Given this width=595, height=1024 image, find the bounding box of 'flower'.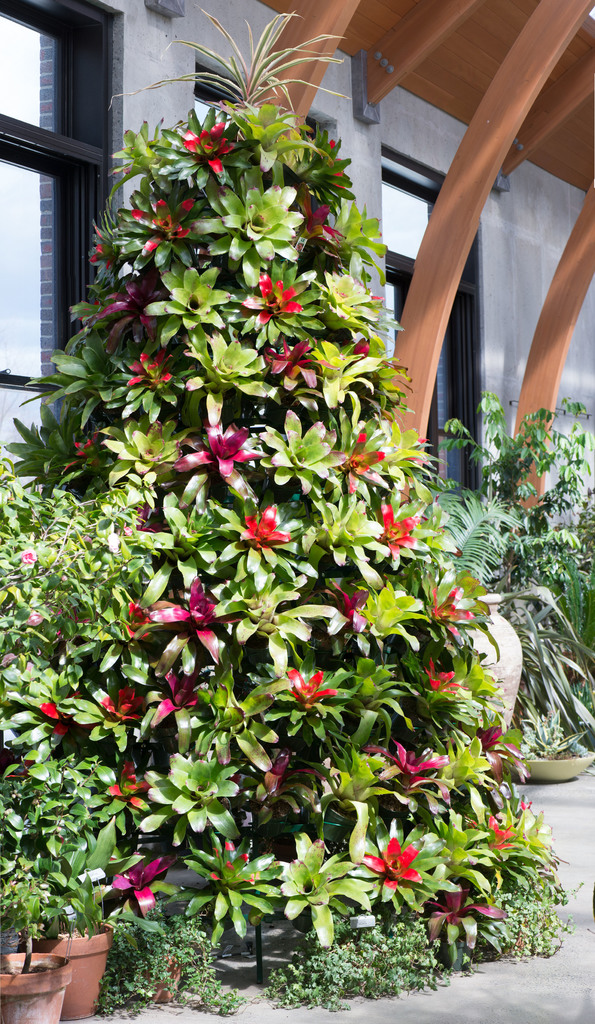
locate(171, 421, 261, 474).
